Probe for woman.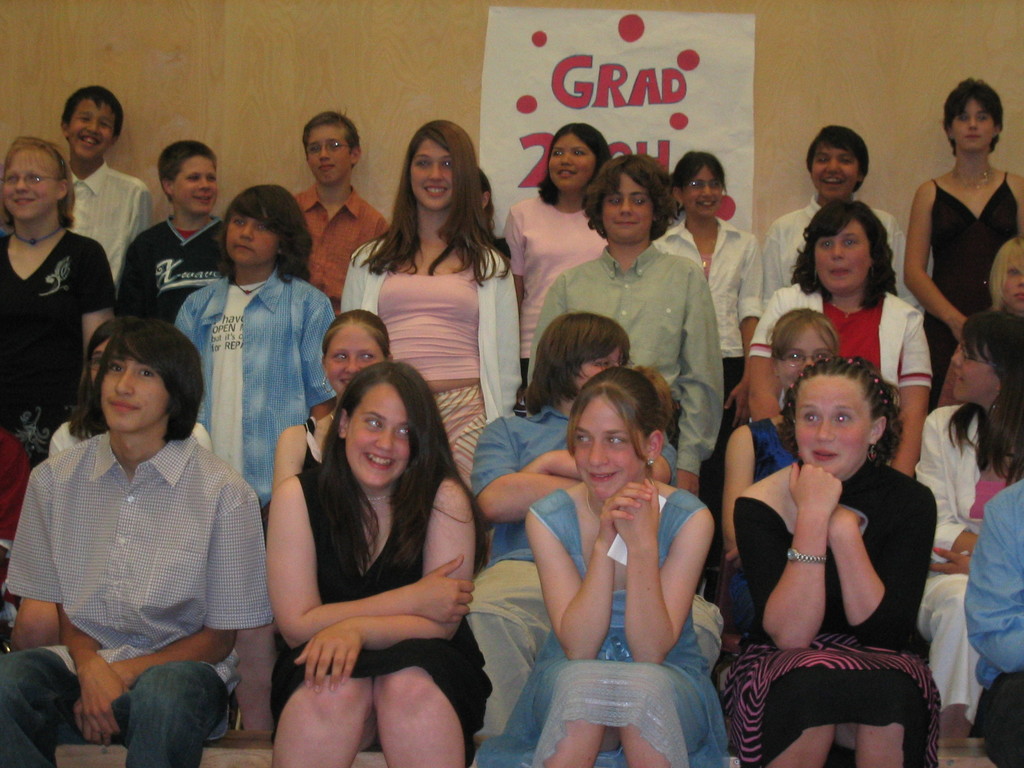
Probe result: pyautogui.locateOnScreen(726, 307, 843, 628).
